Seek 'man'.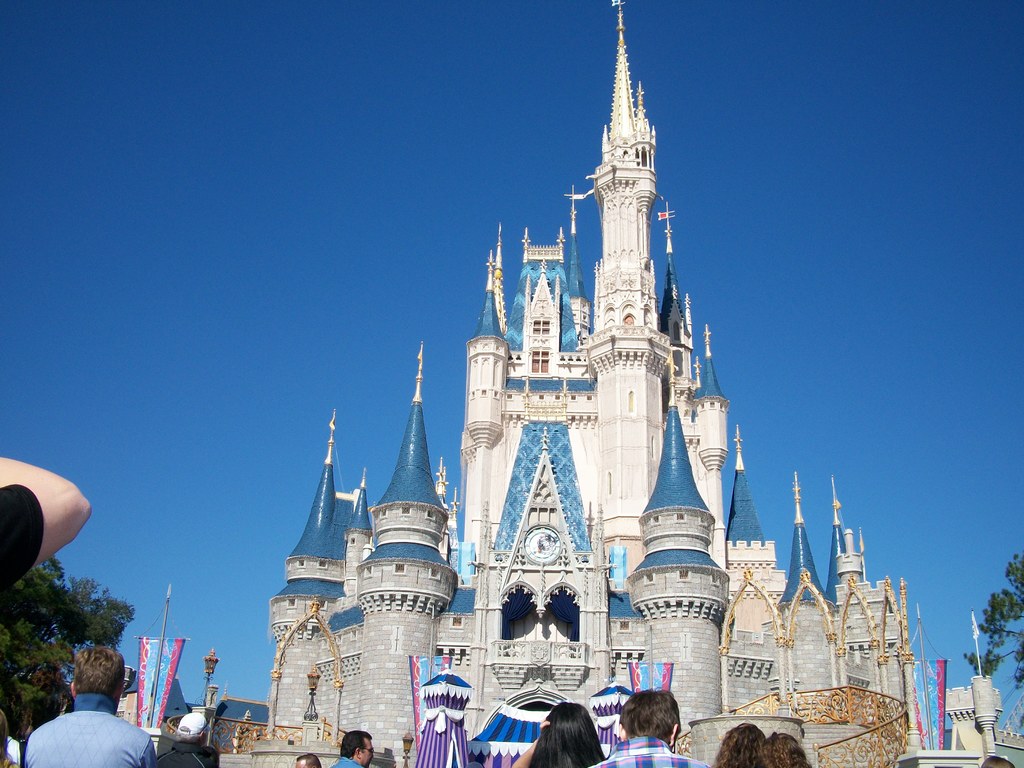
(583, 691, 719, 767).
